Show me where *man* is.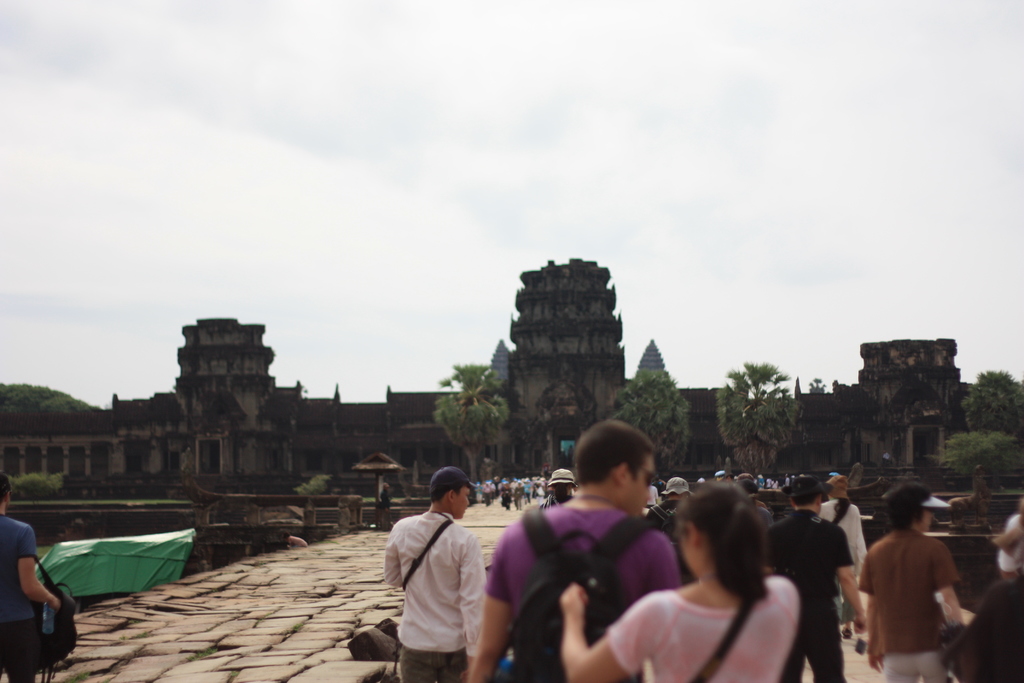
*man* is at left=859, top=484, right=971, bottom=682.
